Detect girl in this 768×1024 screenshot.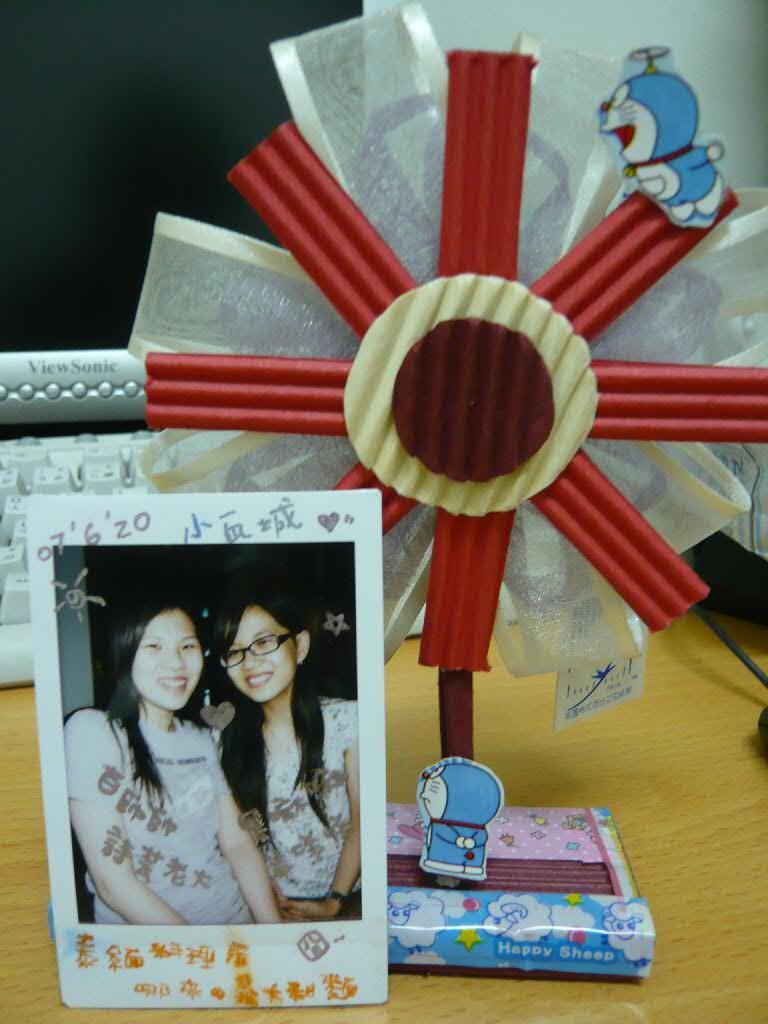
Detection: BBox(220, 595, 372, 918).
